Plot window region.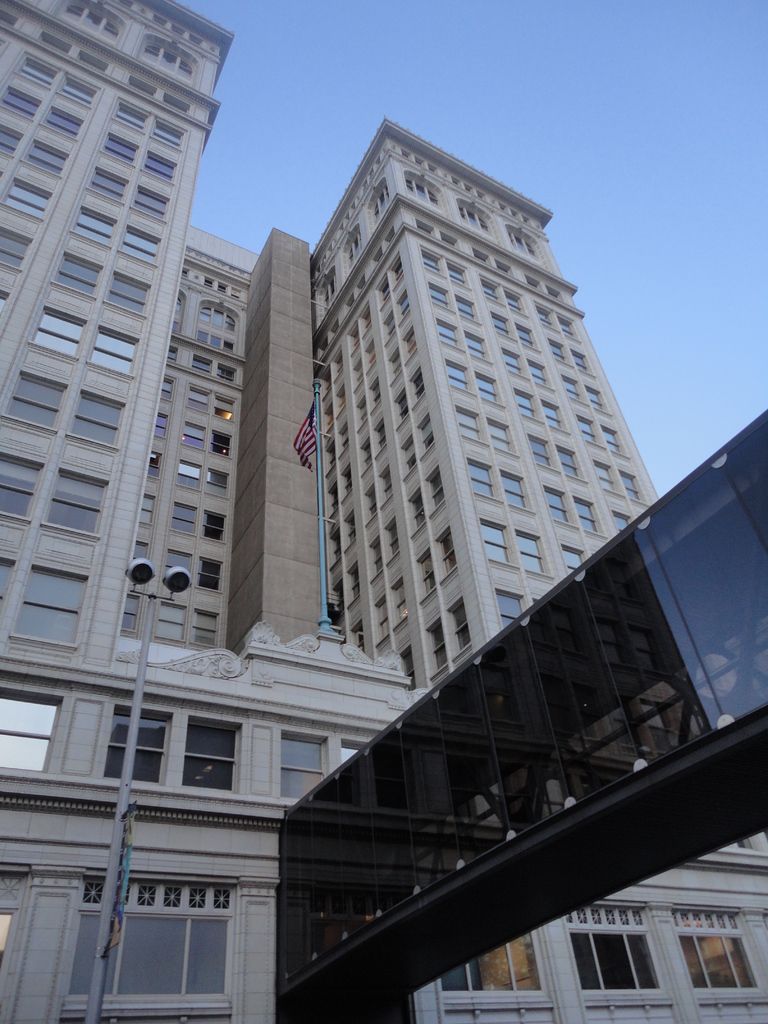
Plotted at <bbox>40, 104, 83, 140</bbox>.
